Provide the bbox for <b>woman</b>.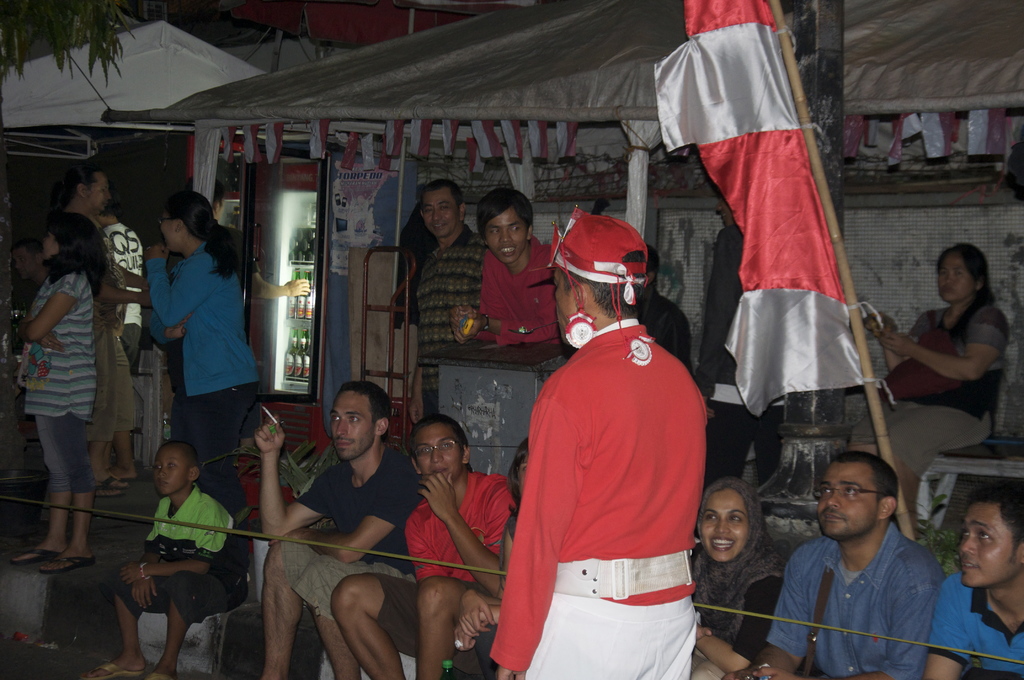
[14,216,107,574].
